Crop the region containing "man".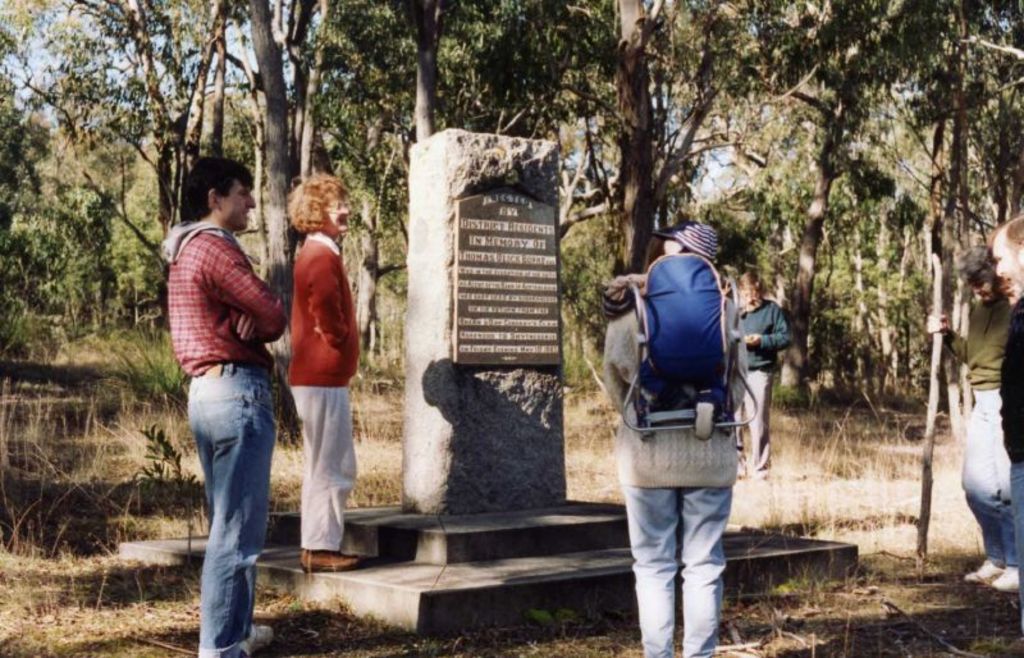
Crop region: bbox=(730, 269, 792, 469).
